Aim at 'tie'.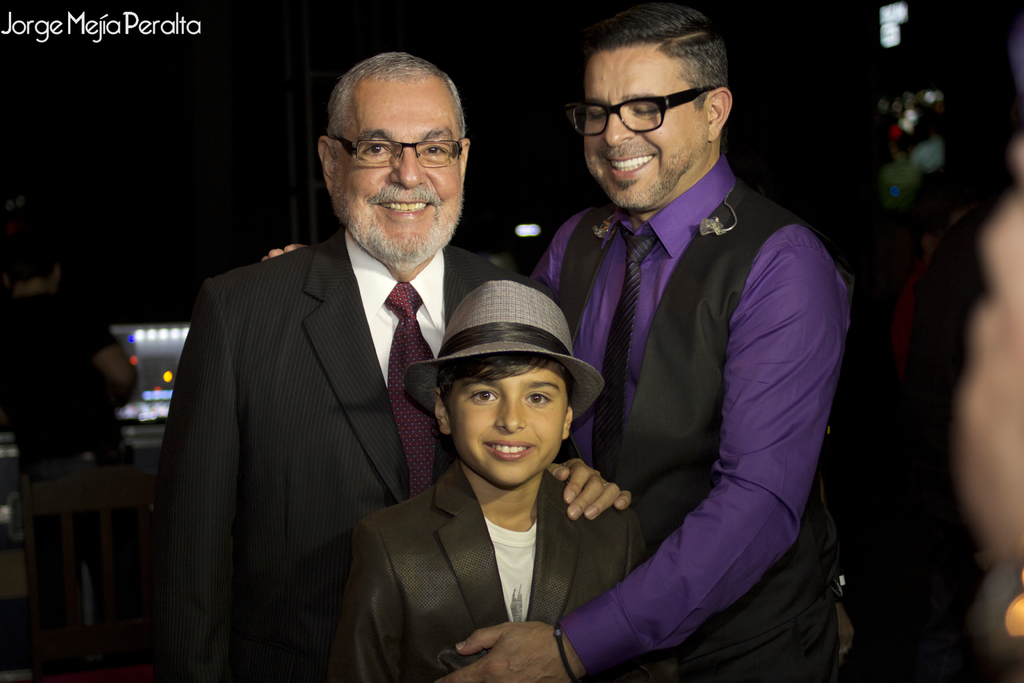
Aimed at crop(385, 278, 438, 496).
